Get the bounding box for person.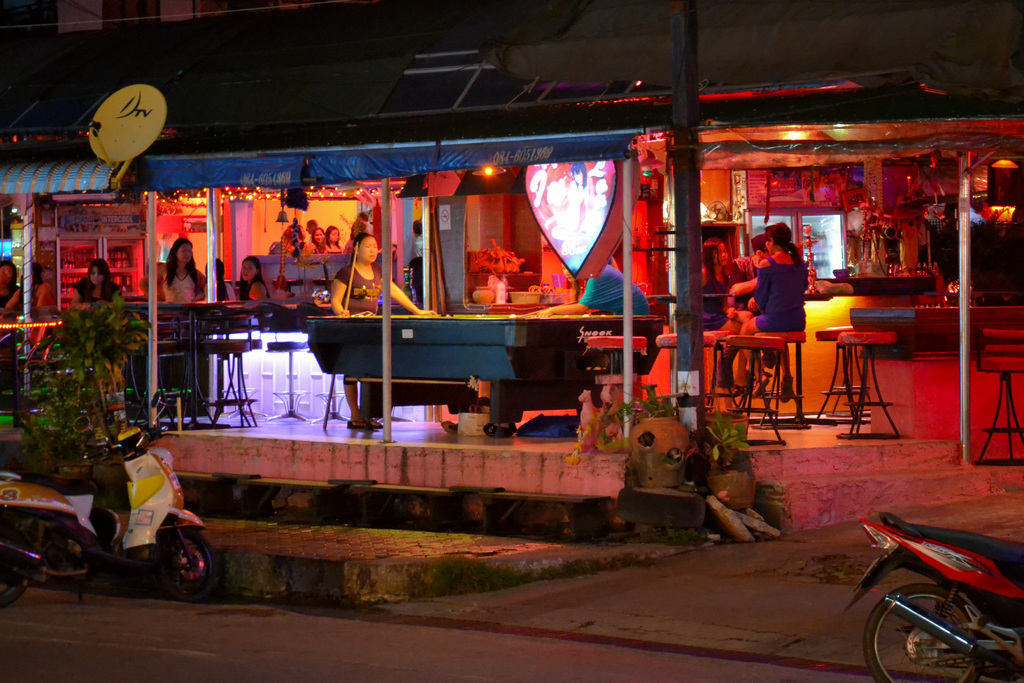
bbox(151, 237, 204, 309).
